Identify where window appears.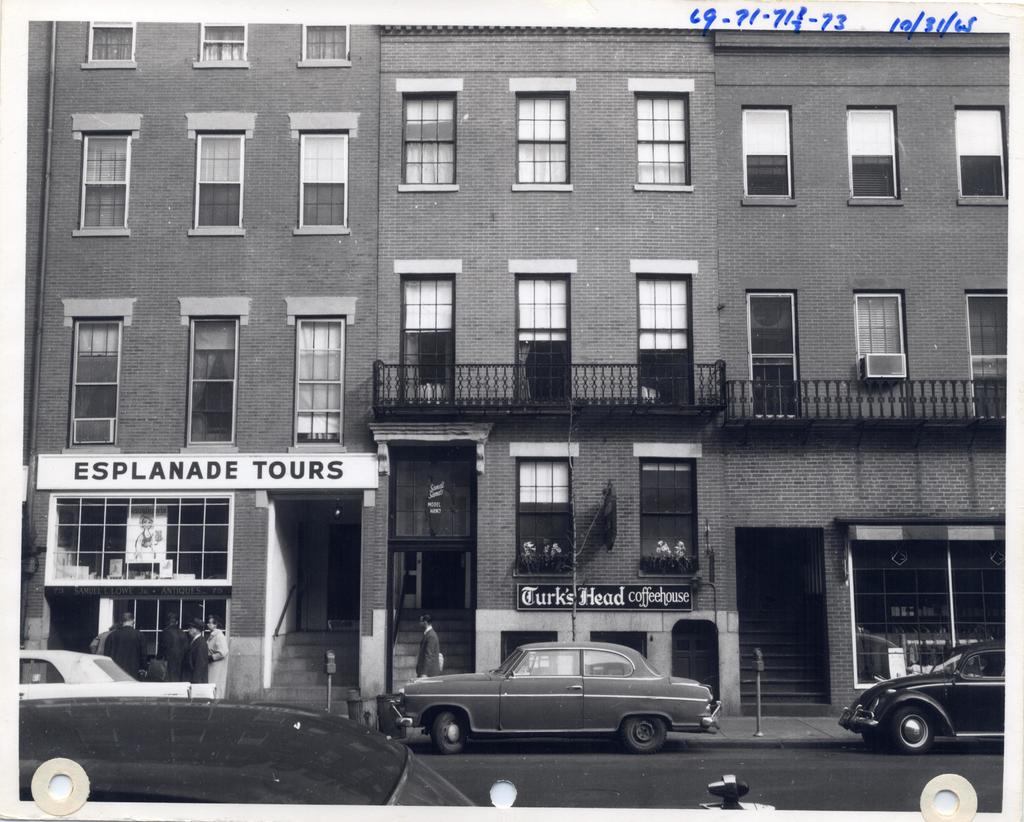
Appears at crop(853, 289, 909, 382).
